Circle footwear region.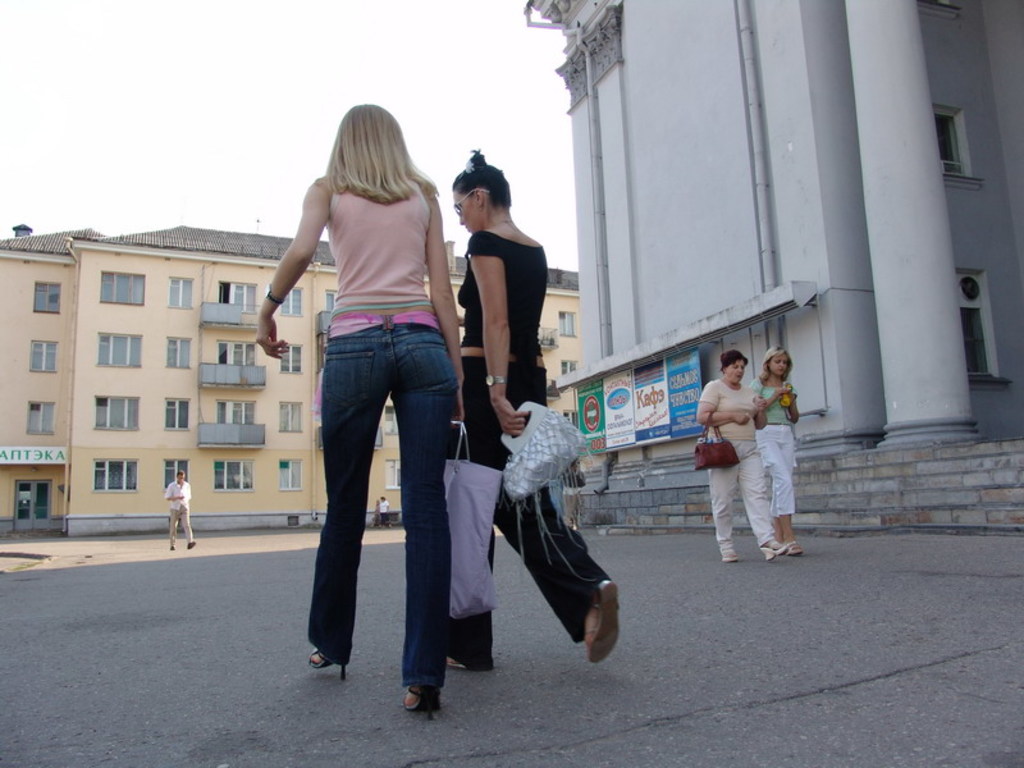
Region: BBox(307, 644, 347, 690).
